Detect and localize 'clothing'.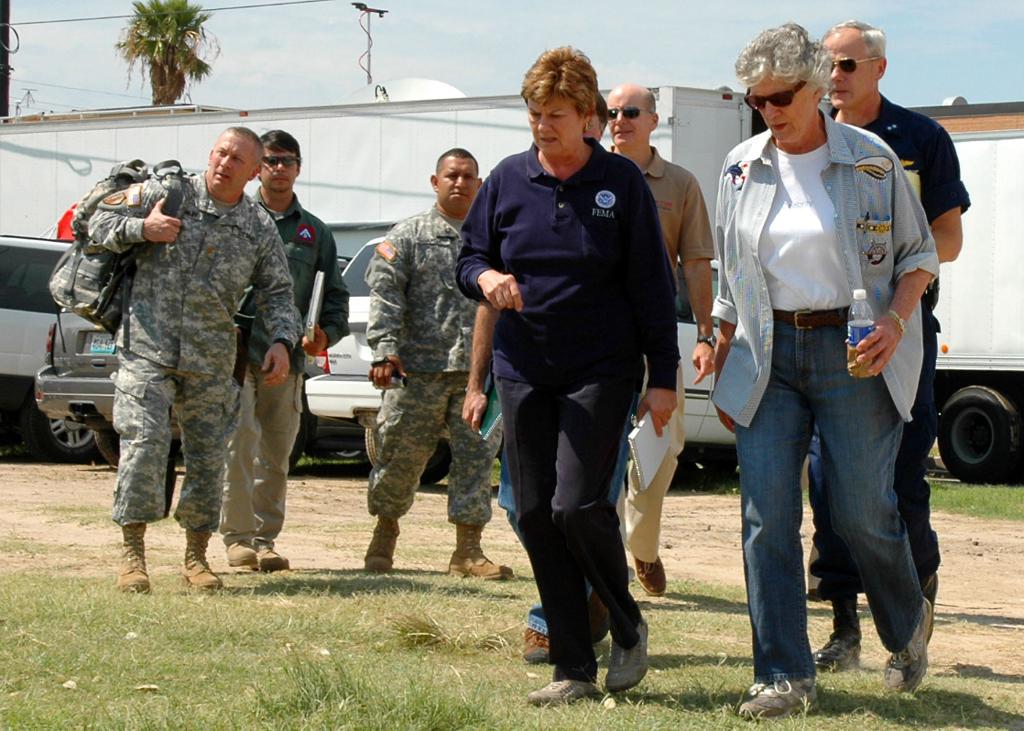
Localized at region(468, 72, 700, 641).
